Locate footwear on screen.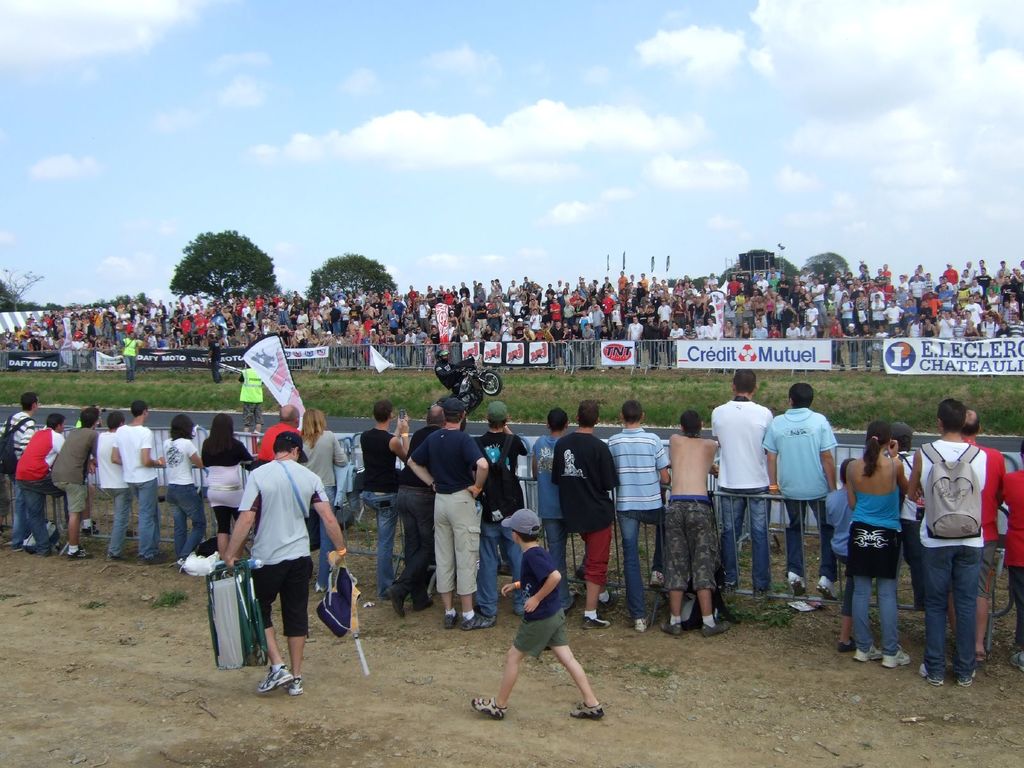
On screen at BBox(294, 678, 308, 700).
